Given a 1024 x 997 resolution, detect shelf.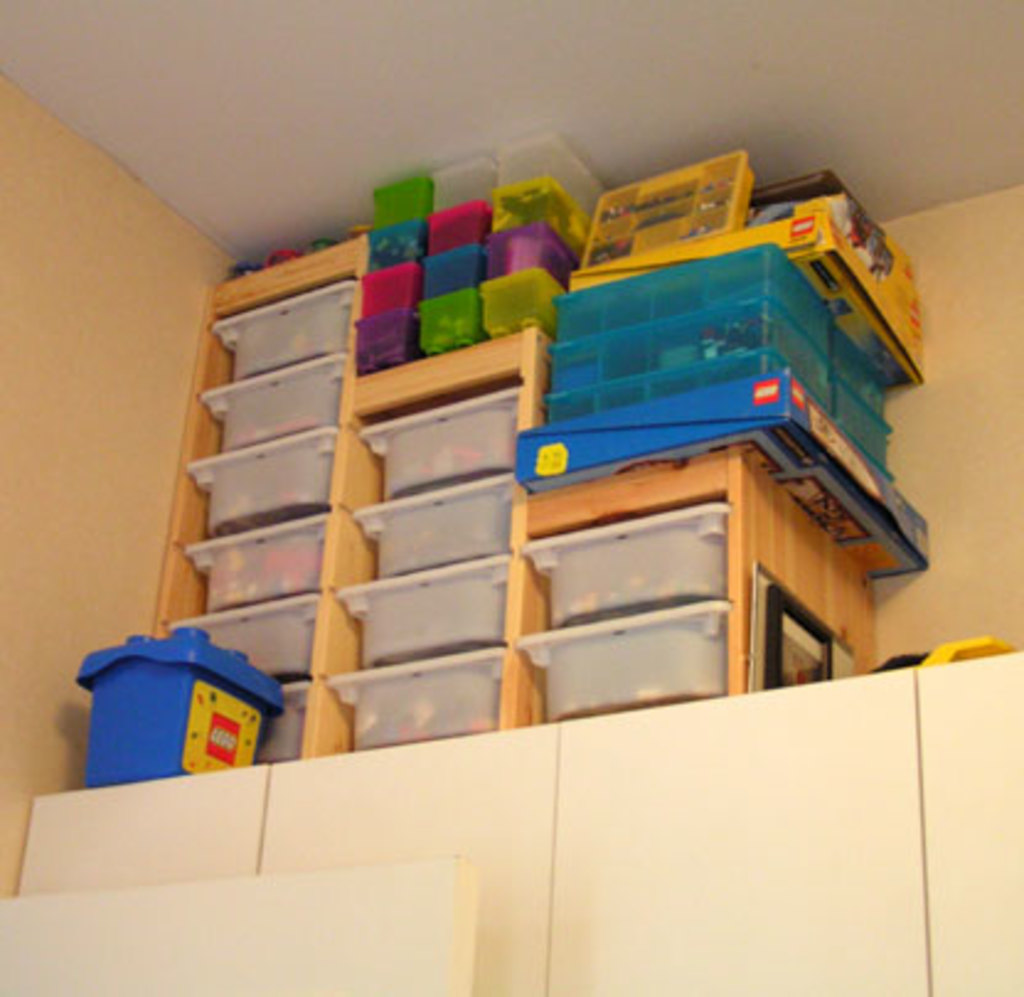
[left=150, top=239, right=386, bottom=761].
